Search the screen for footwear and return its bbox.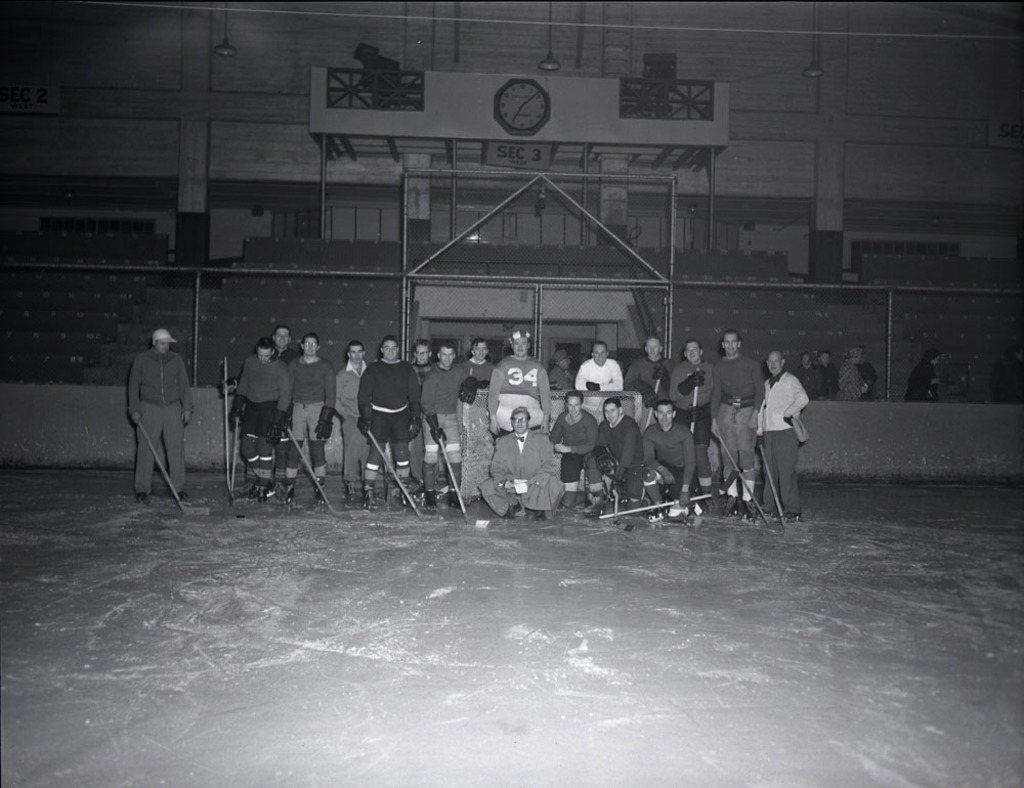
Found: locate(282, 486, 295, 504).
